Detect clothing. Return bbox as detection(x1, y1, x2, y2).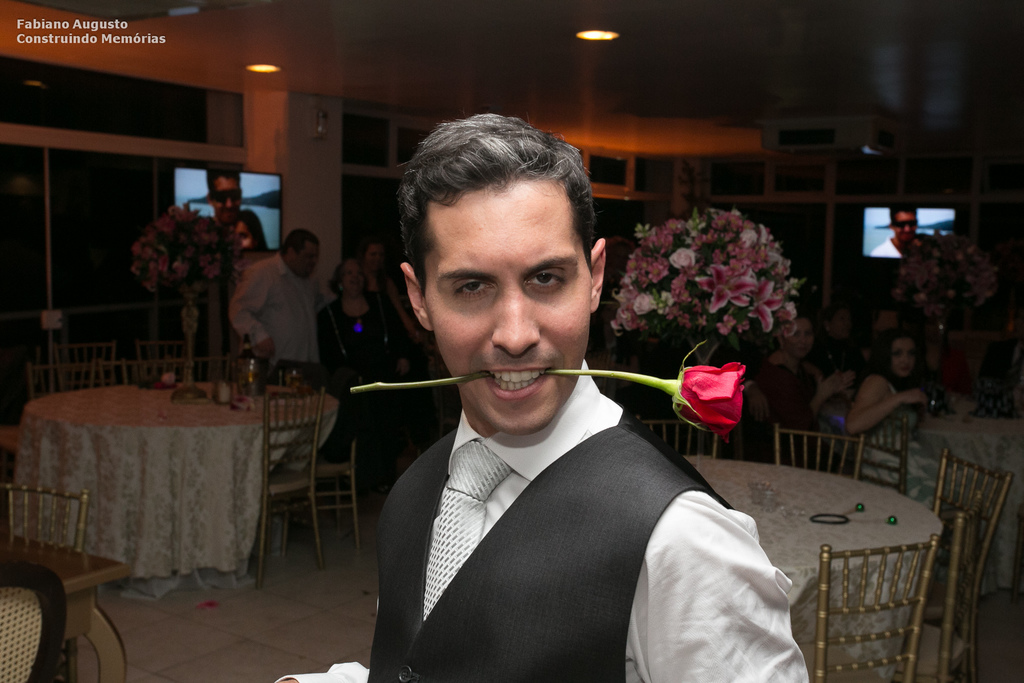
detection(315, 292, 395, 443).
